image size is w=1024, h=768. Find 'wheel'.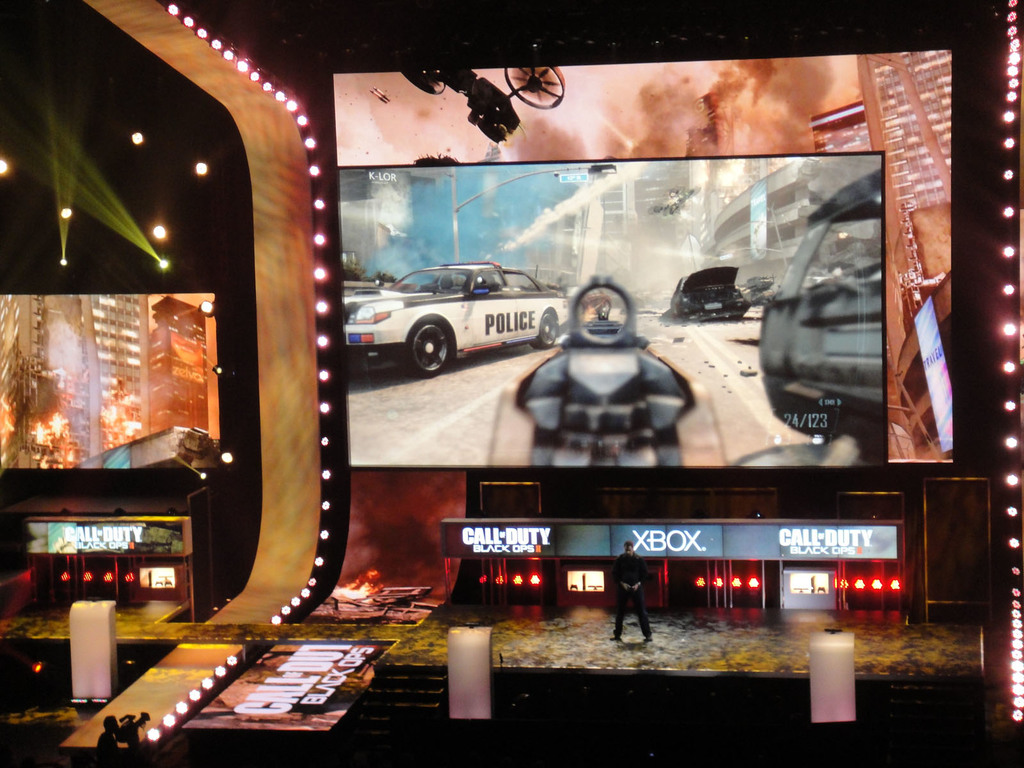
locate(533, 310, 563, 349).
